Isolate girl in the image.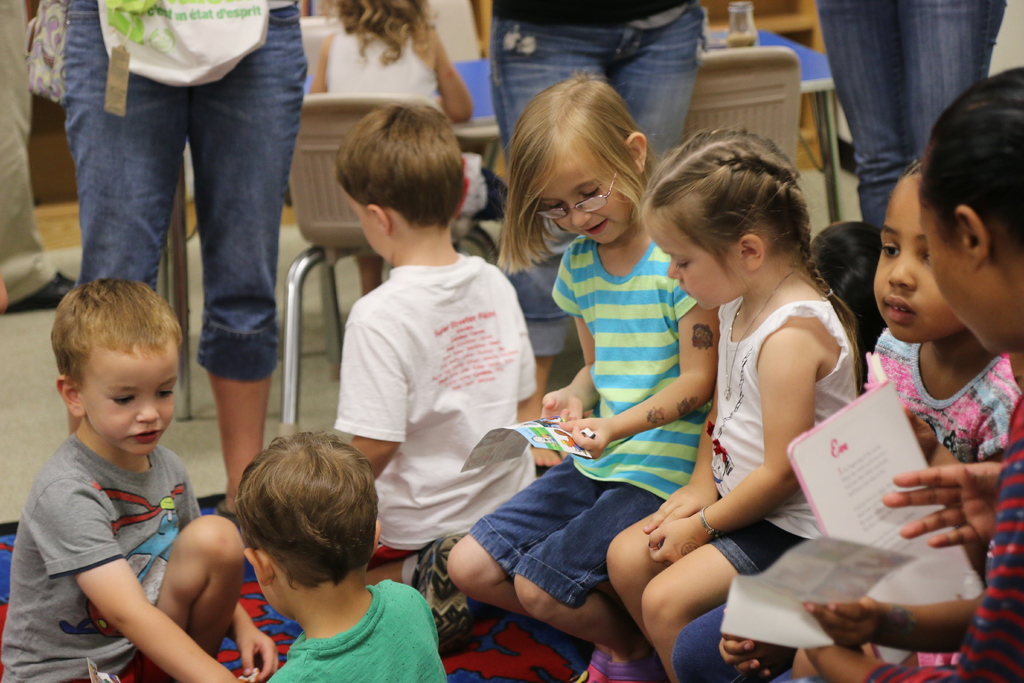
Isolated region: <bbox>309, 0, 513, 293</bbox>.
